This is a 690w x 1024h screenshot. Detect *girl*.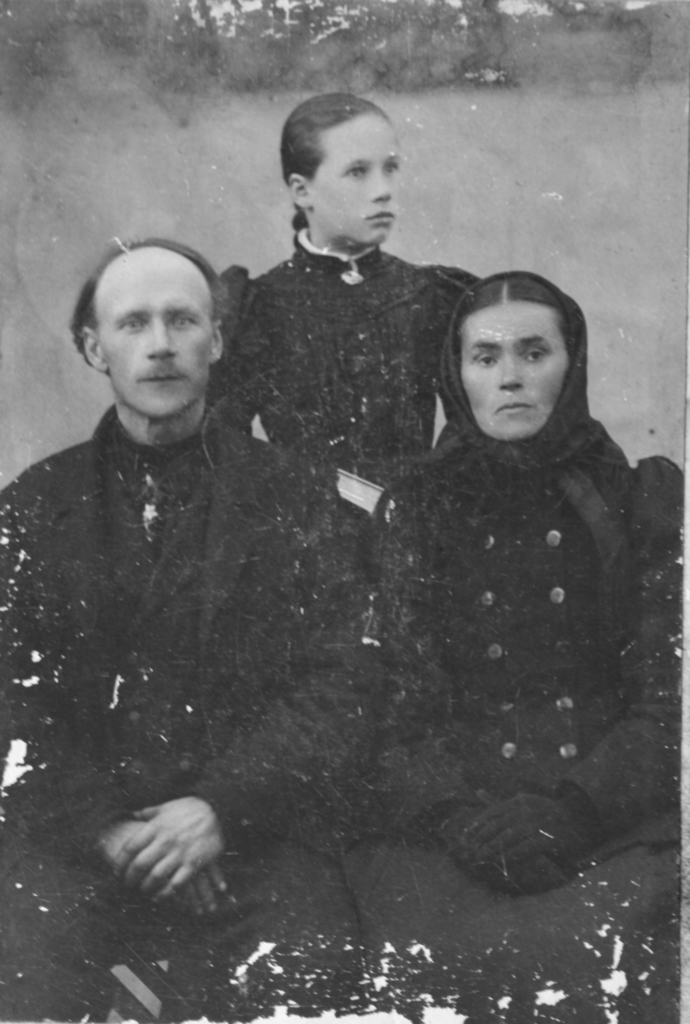
x1=195 y1=94 x2=485 y2=554.
